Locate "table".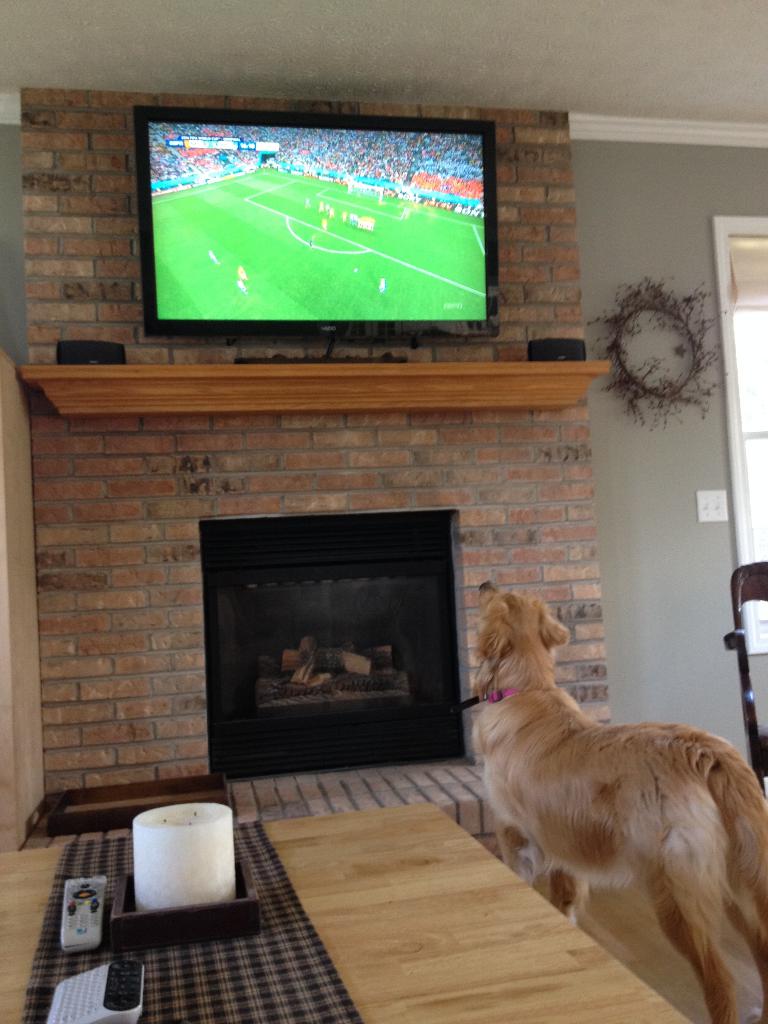
Bounding box: box(0, 800, 691, 1023).
